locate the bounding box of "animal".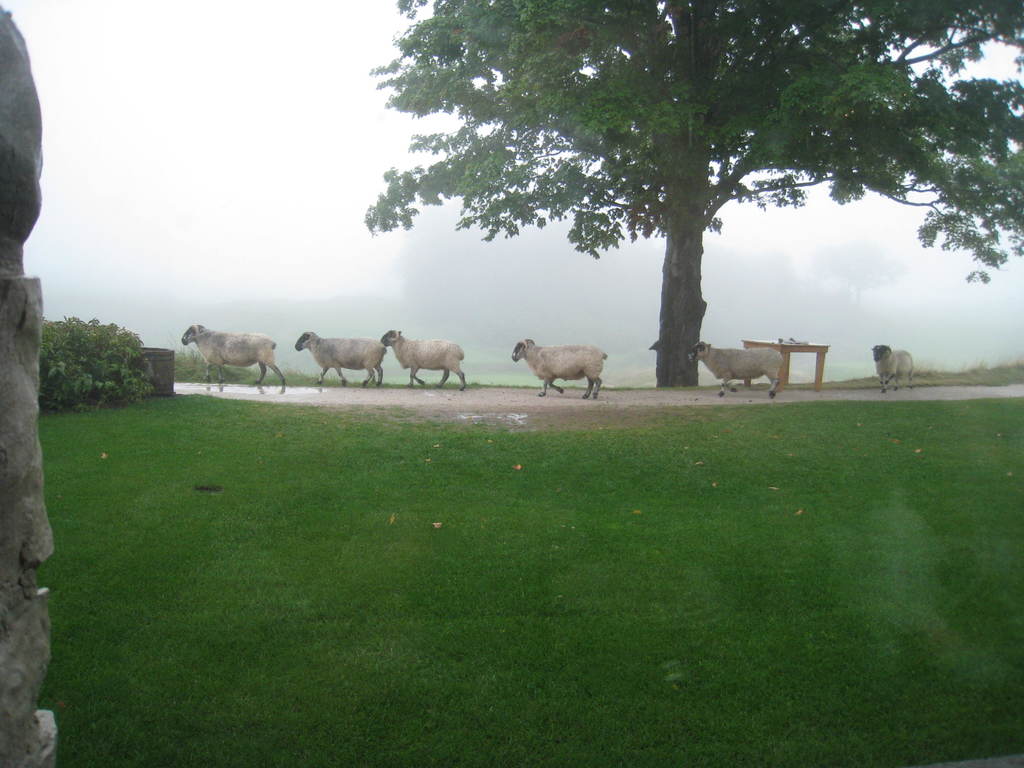
Bounding box: box=[182, 323, 287, 387].
